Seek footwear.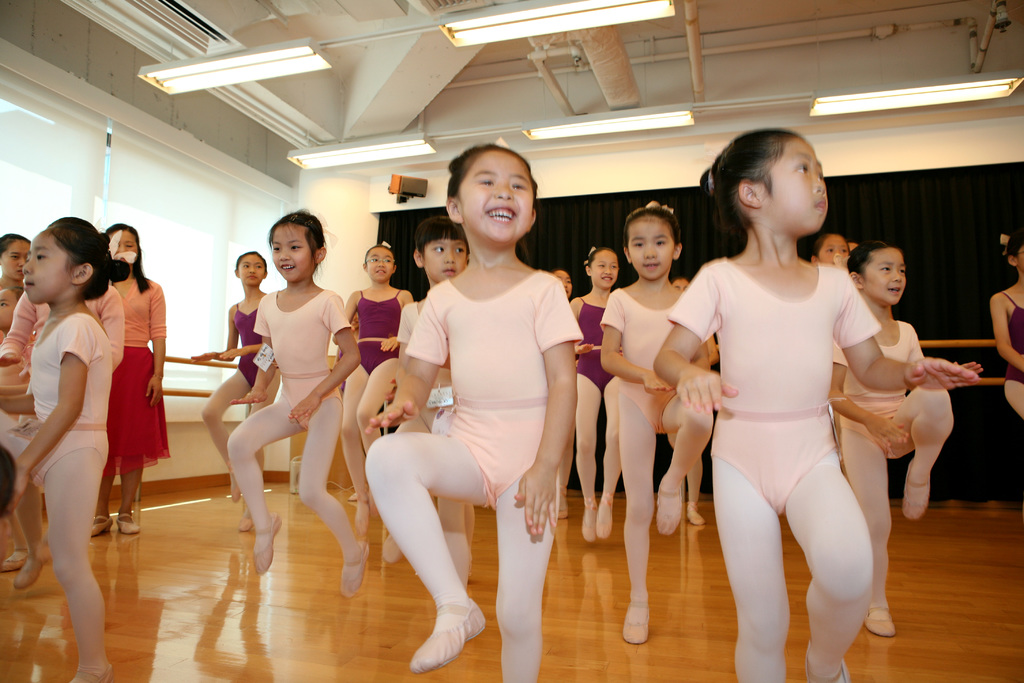
(355, 490, 372, 537).
